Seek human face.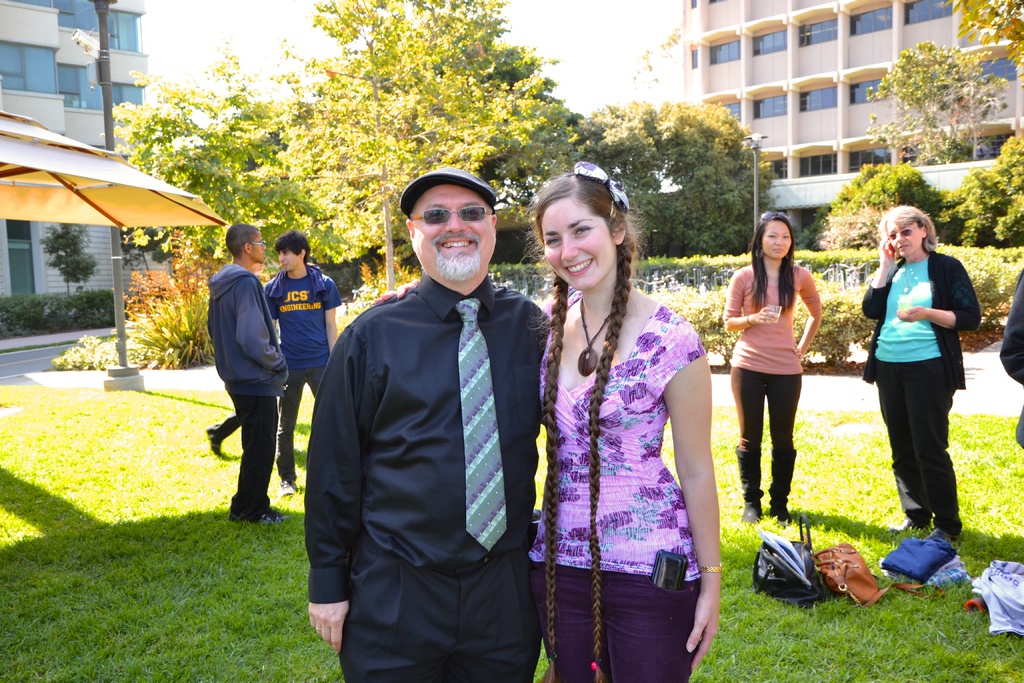
<bbox>246, 227, 264, 261</bbox>.
